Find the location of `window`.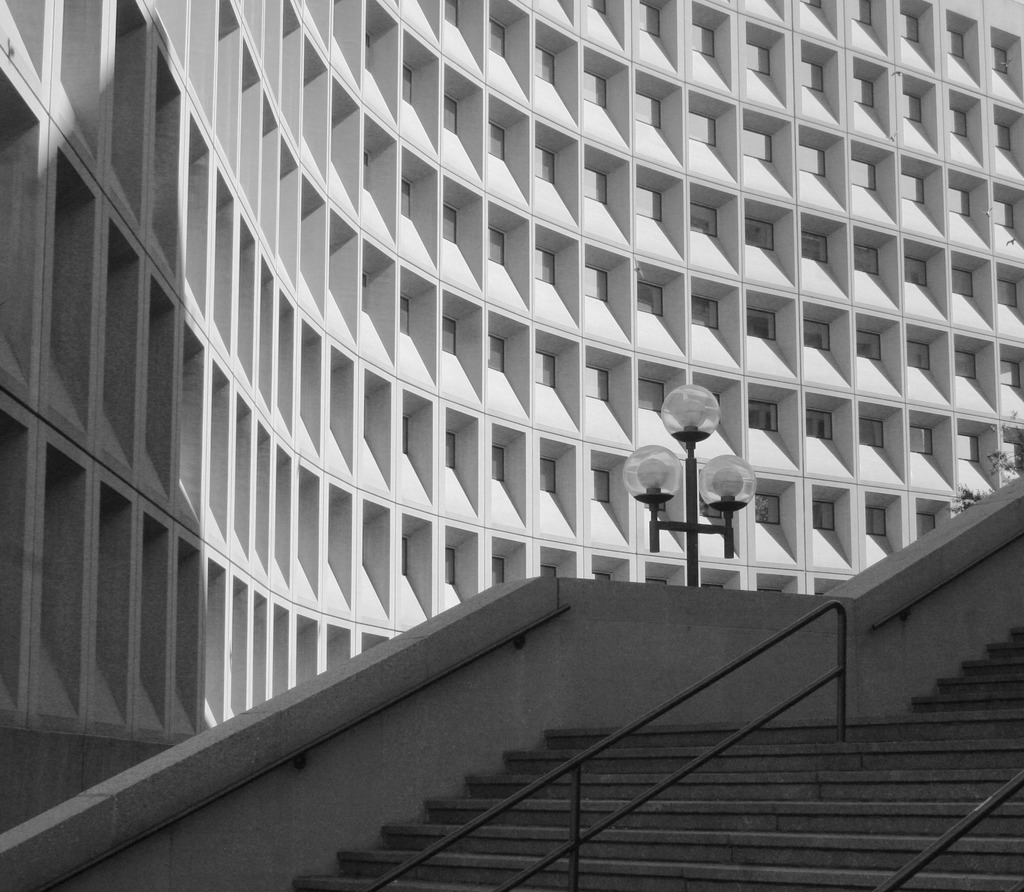
Location: (left=635, top=0, right=659, bottom=42).
